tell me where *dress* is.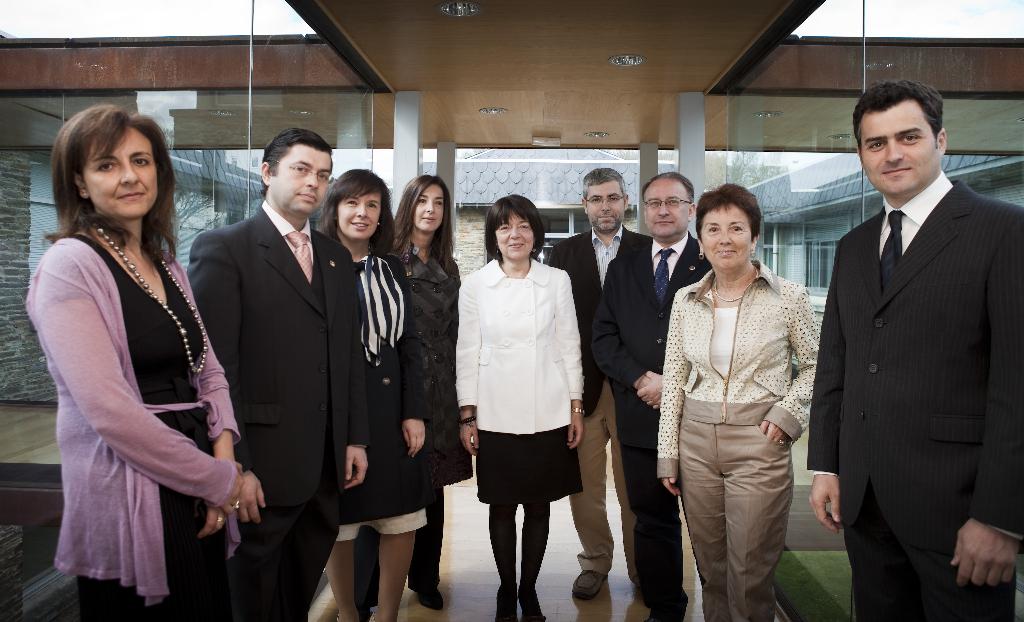
*dress* is at <region>63, 236, 211, 621</region>.
